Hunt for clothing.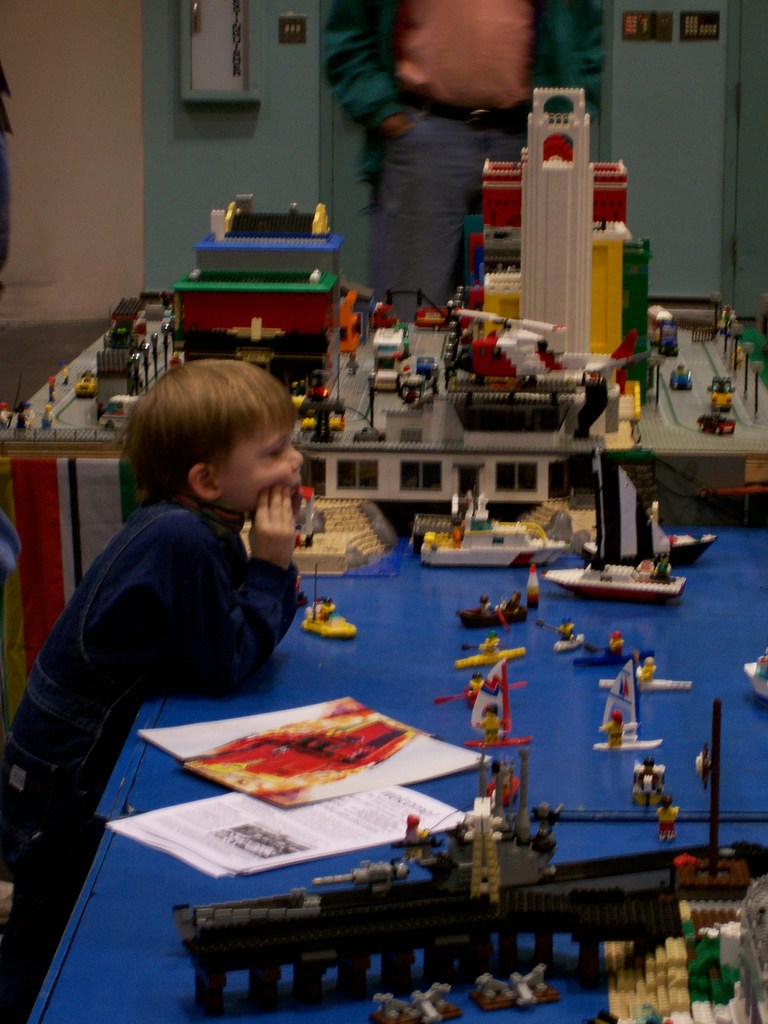
Hunted down at (655,561,668,580).
